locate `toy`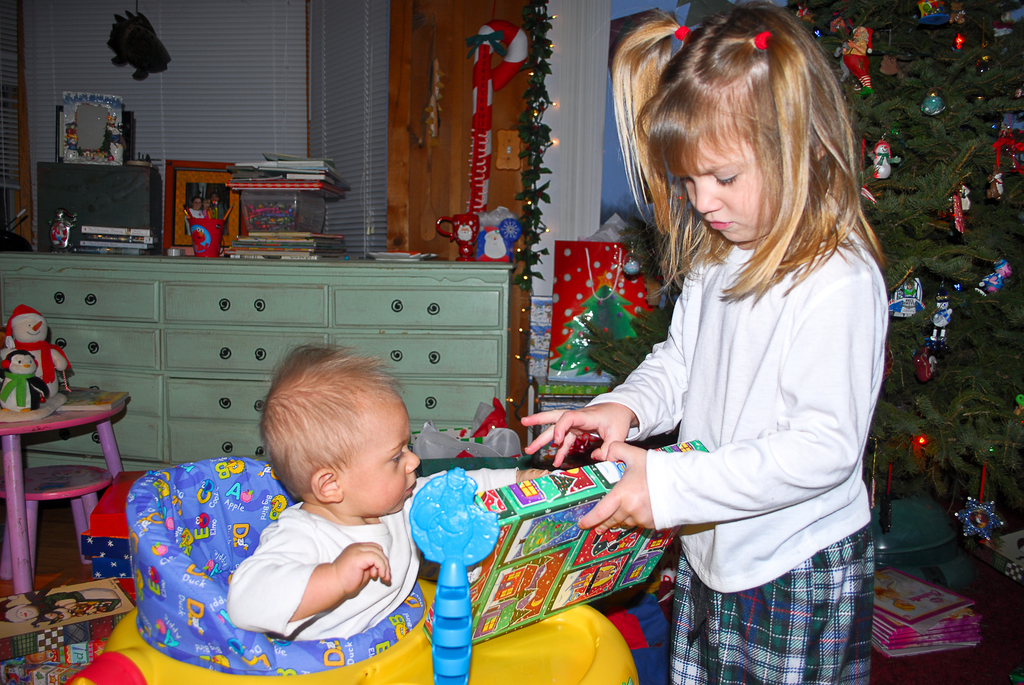
Rect(888, 277, 925, 320)
